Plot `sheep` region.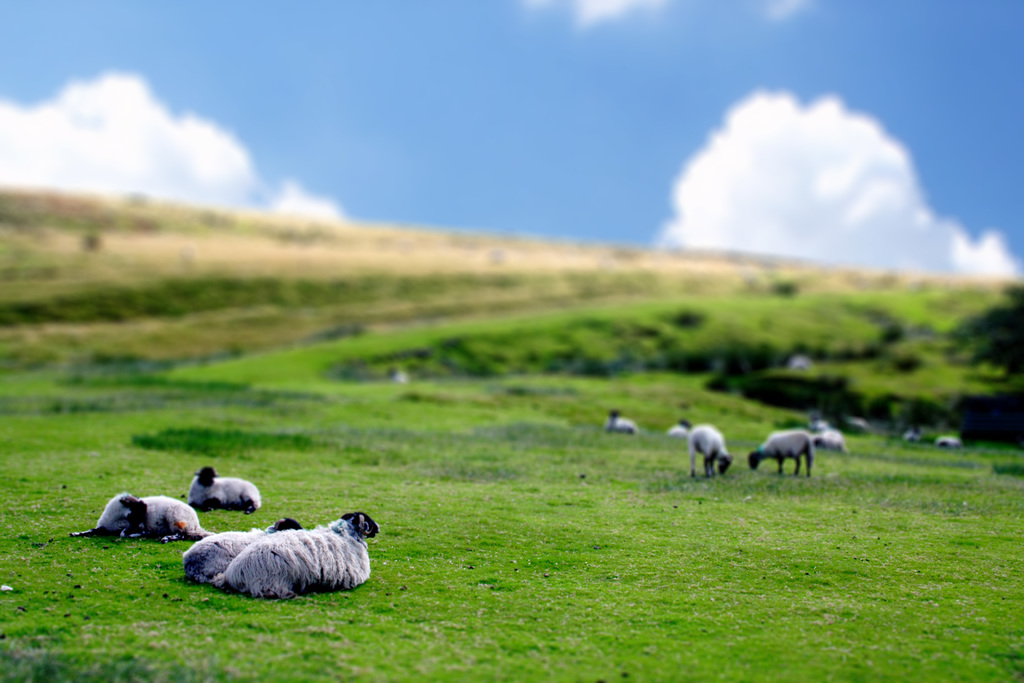
Plotted at region(189, 467, 262, 513).
